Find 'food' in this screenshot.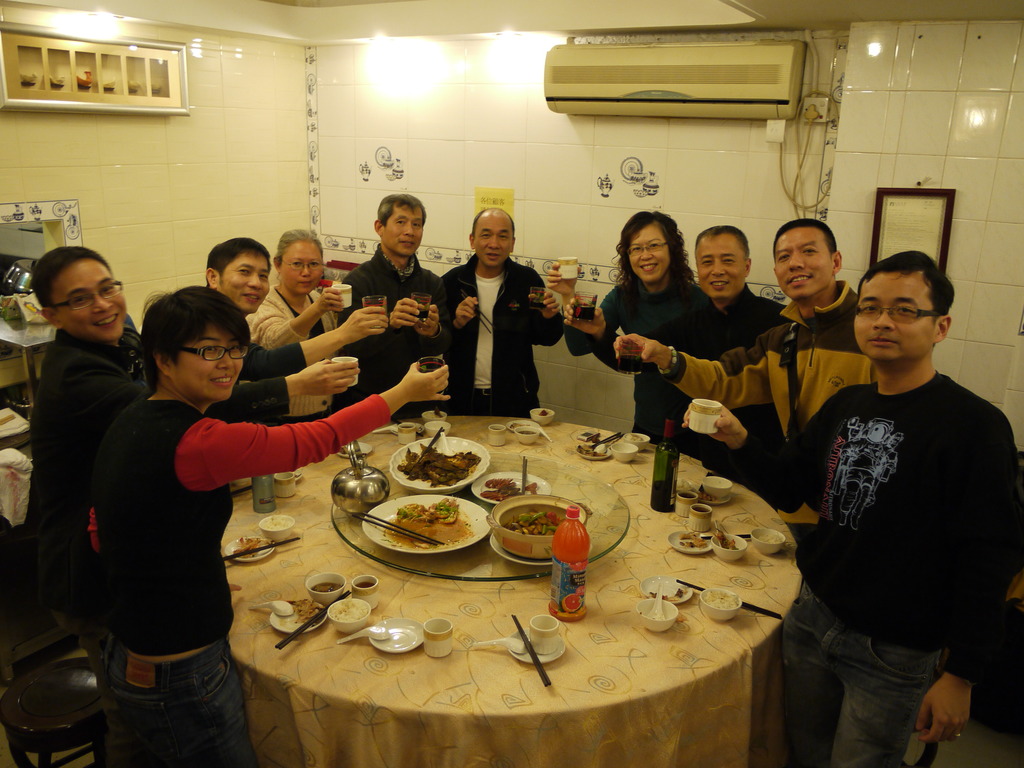
The bounding box for 'food' is [397, 442, 484, 490].
